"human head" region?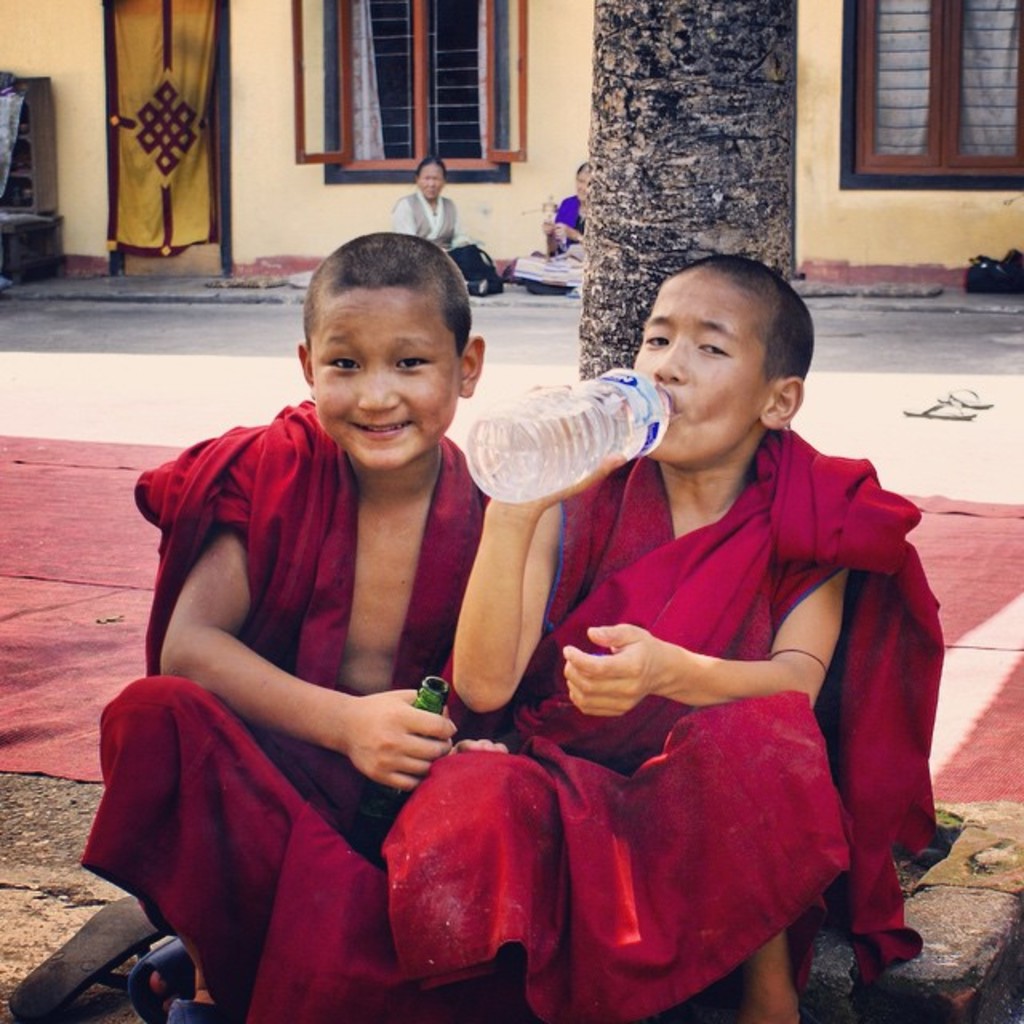
<box>413,160,450,203</box>
